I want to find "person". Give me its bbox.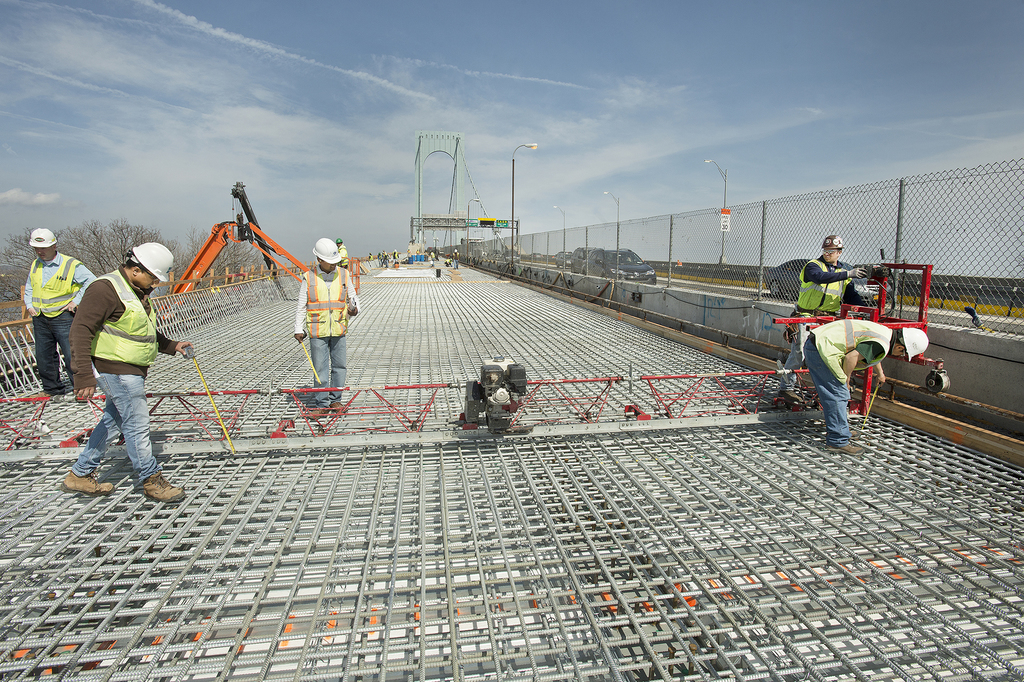
[20, 228, 98, 396].
